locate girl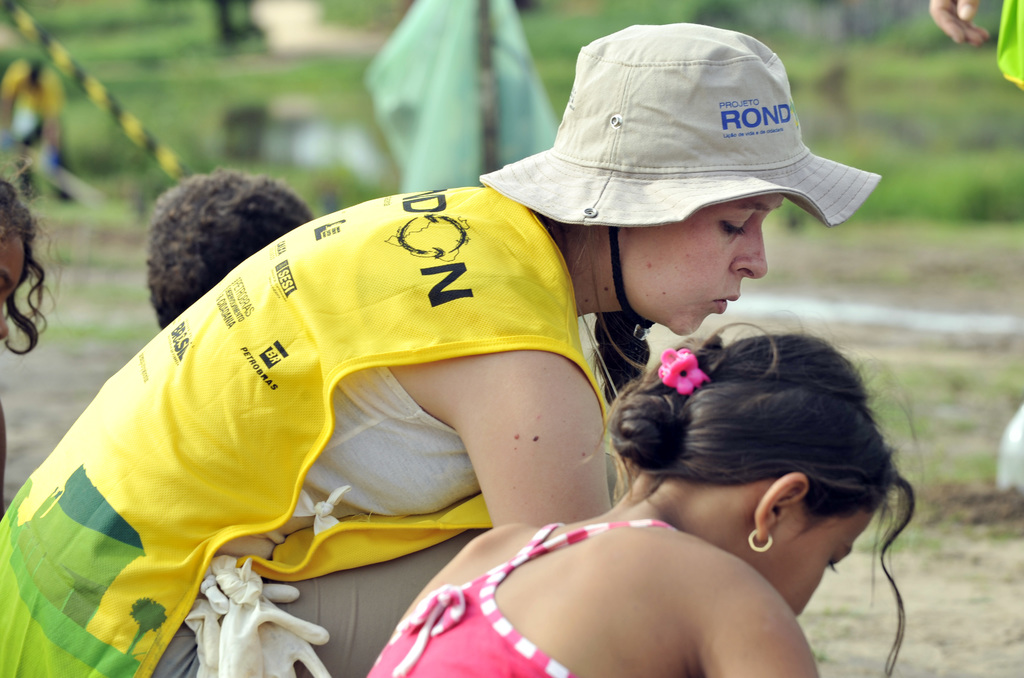
{"left": 366, "top": 318, "right": 928, "bottom": 677}
